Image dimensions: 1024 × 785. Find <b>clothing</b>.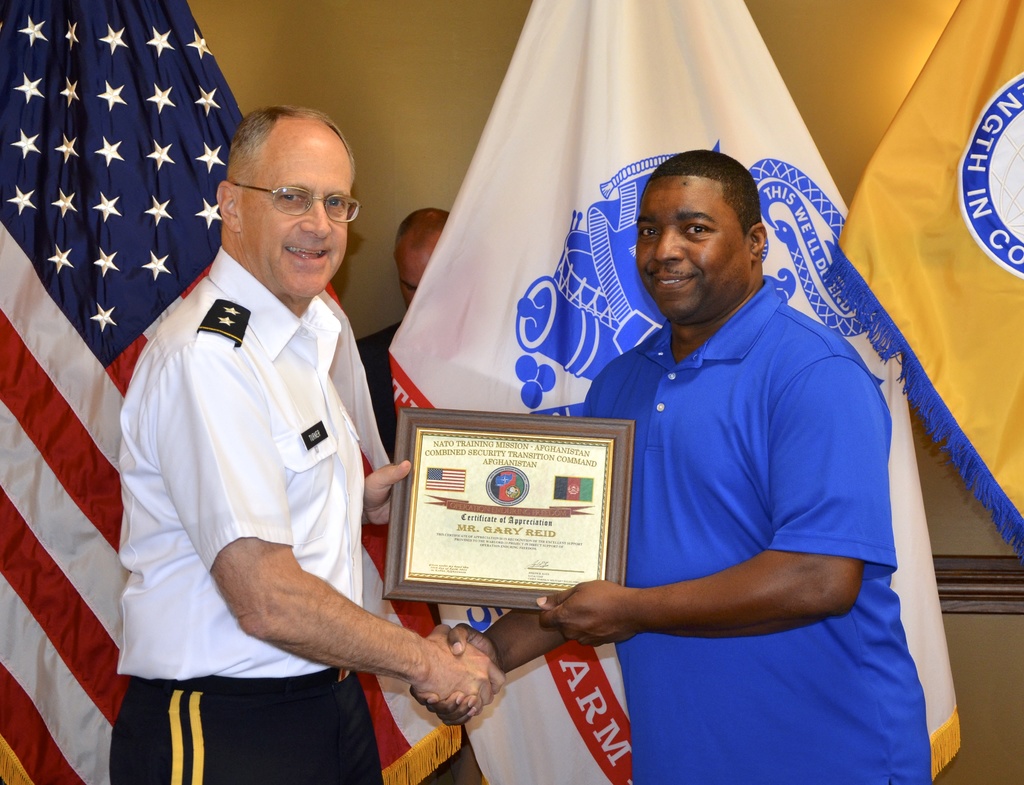
bbox=(561, 234, 899, 739).
